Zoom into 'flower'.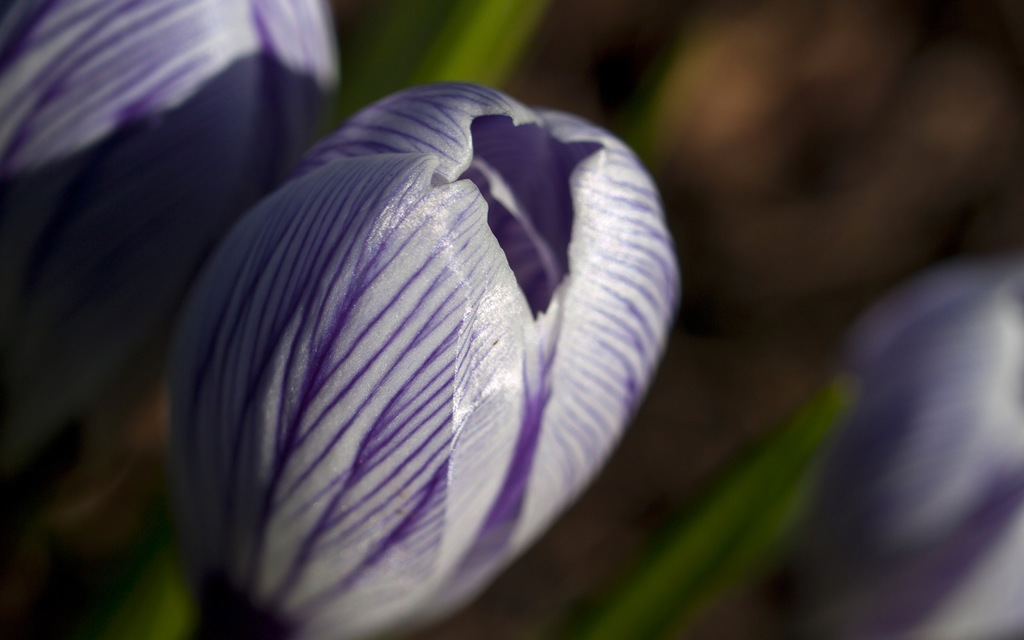
Zoom target: Rect(188, 109, 629, 630).
